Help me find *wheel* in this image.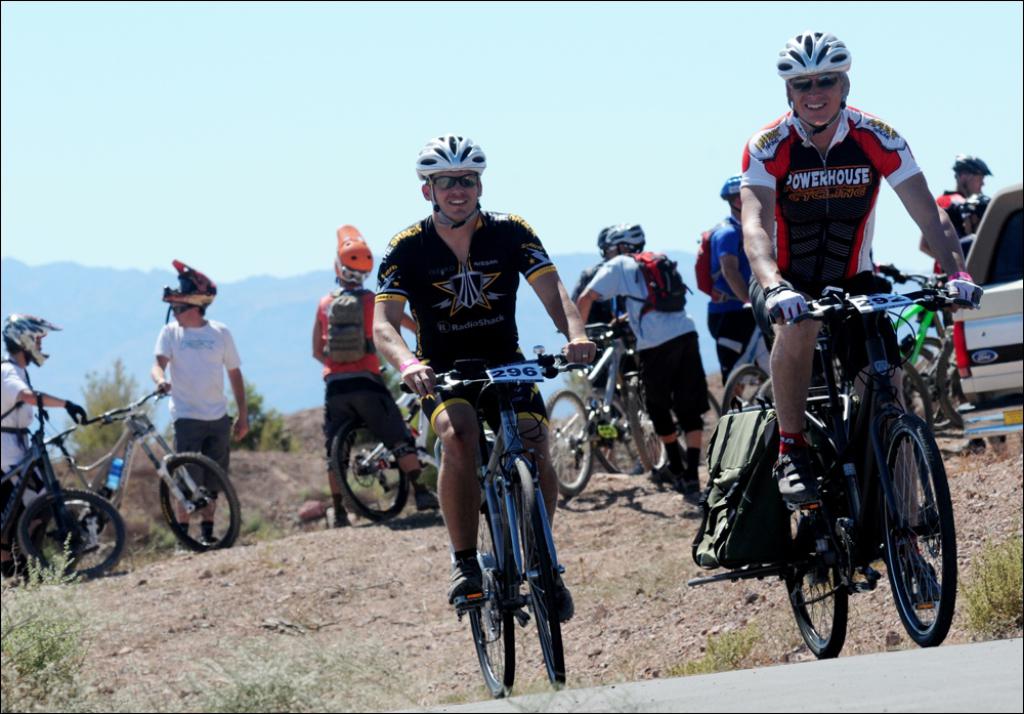
Found it: 762:431:846:657.
